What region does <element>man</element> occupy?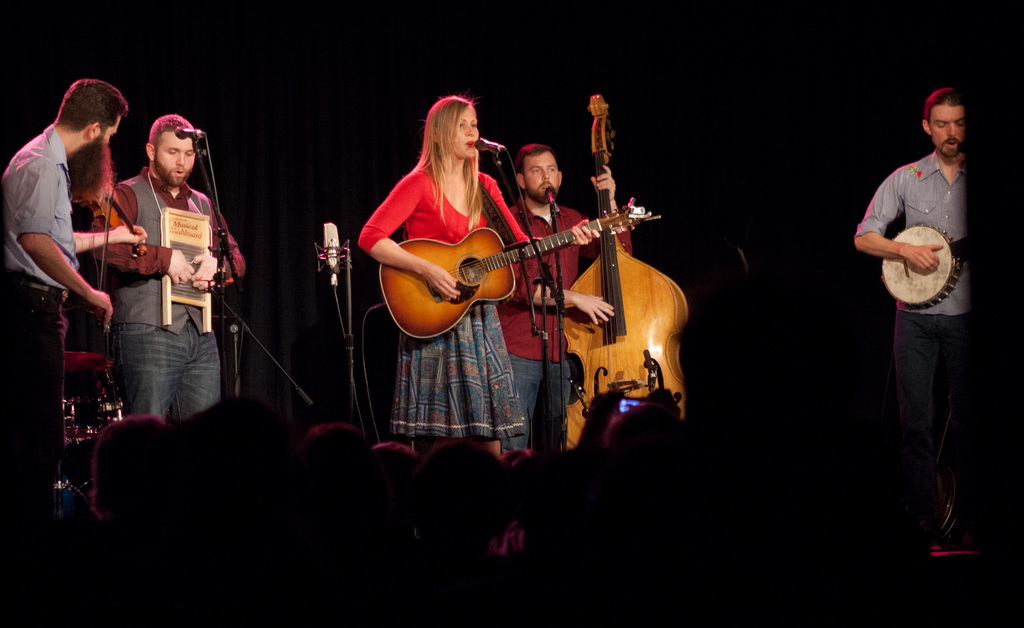
bbox(86, 112, 252, 423).
